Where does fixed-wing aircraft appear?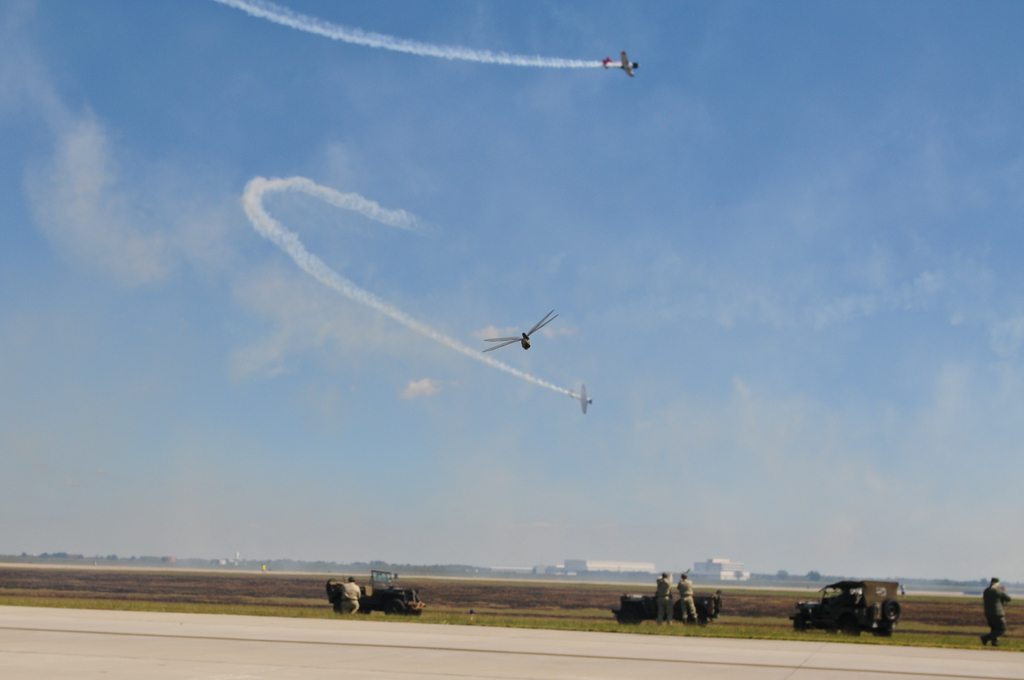
Appears at {"left": 567, "top": 382, "right": 596, "bottom": 412}.
